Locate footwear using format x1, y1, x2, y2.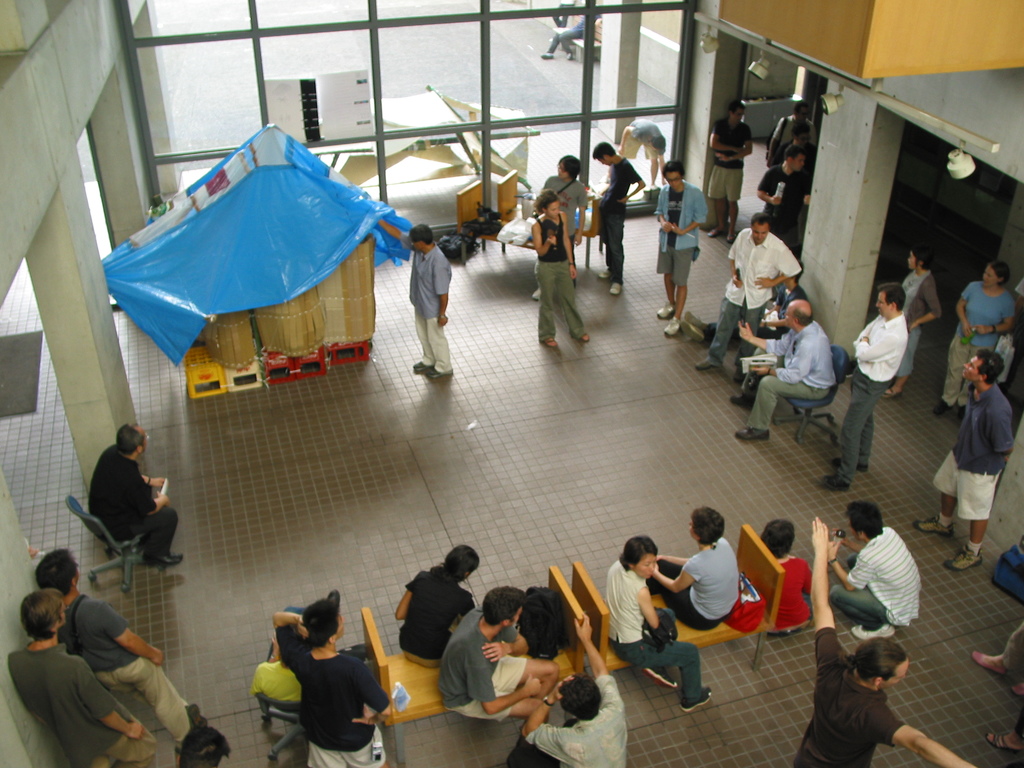
944, 546, 985, 572.
